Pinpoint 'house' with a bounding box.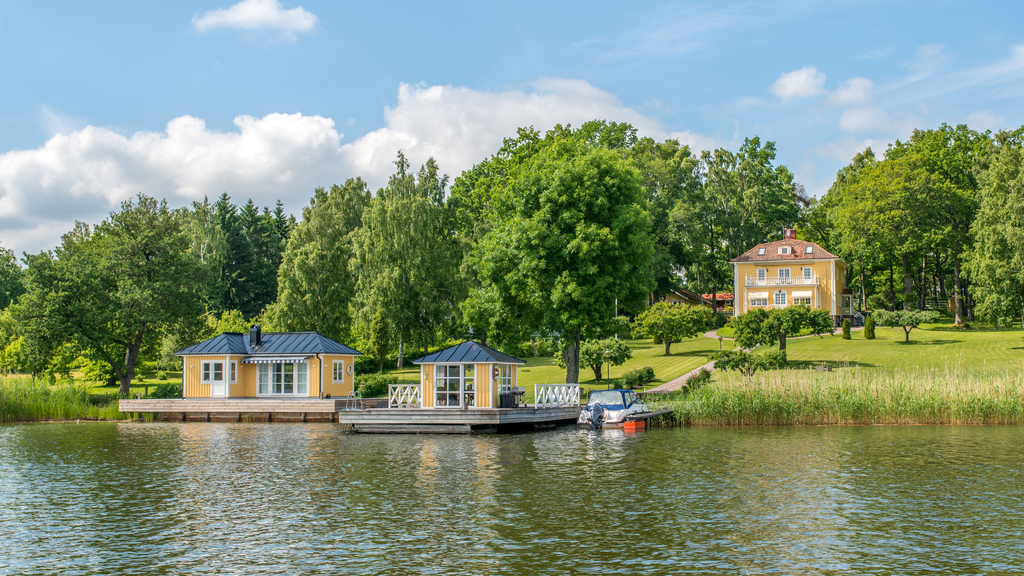
bbox=(731, 226, 856, 316).
